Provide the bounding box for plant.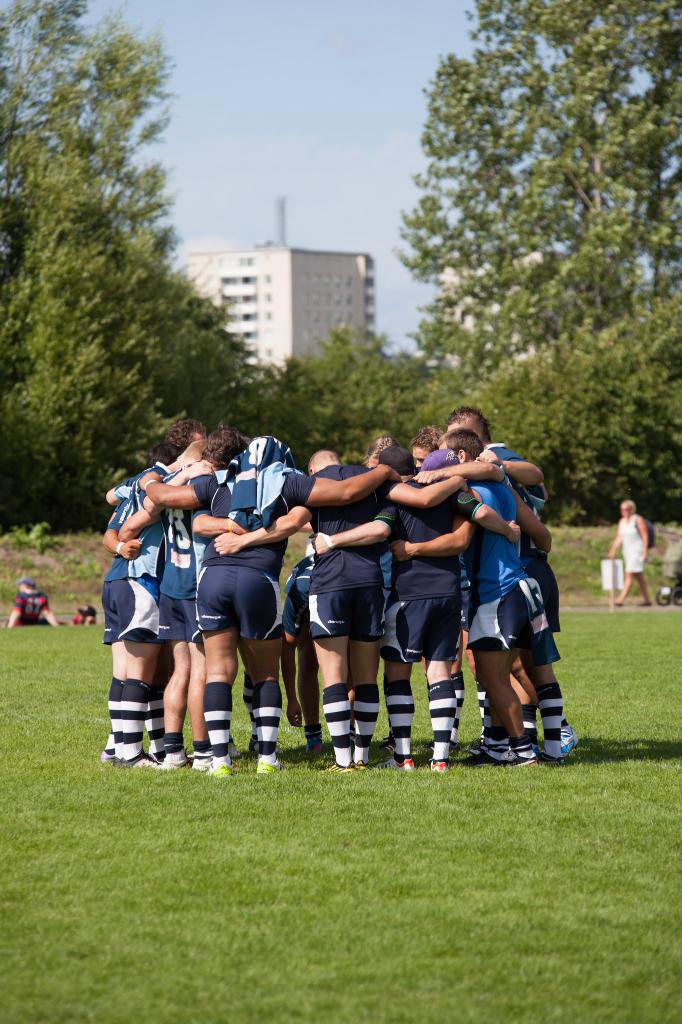
box=[1, 574, 19, 602].
